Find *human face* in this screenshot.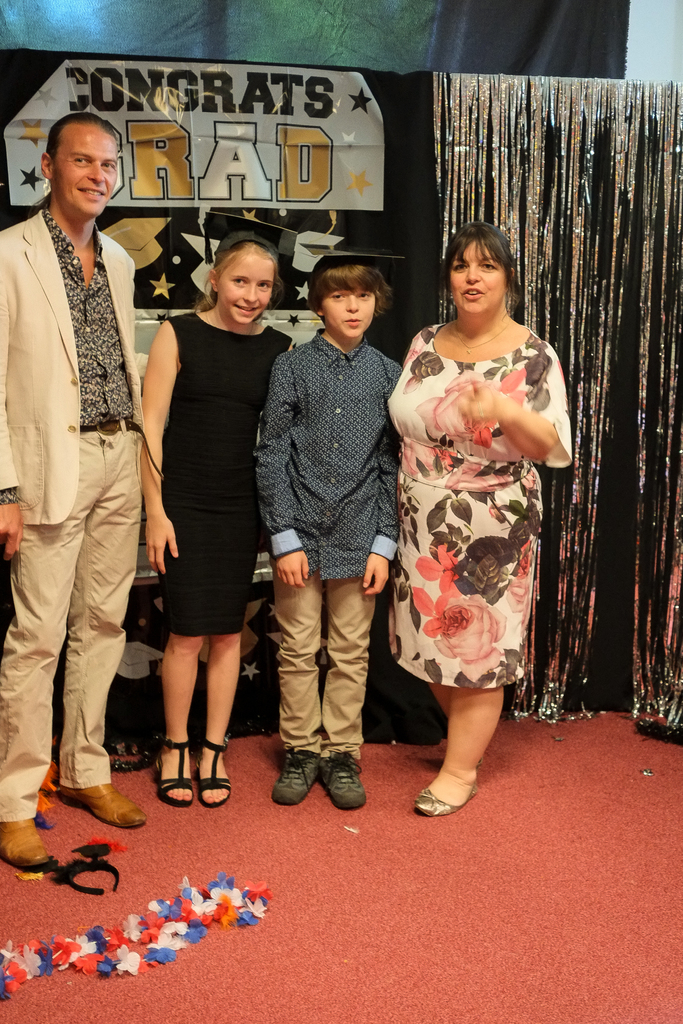
The bounding box for *human face* is bbox=[55, 128, 115, 218].
